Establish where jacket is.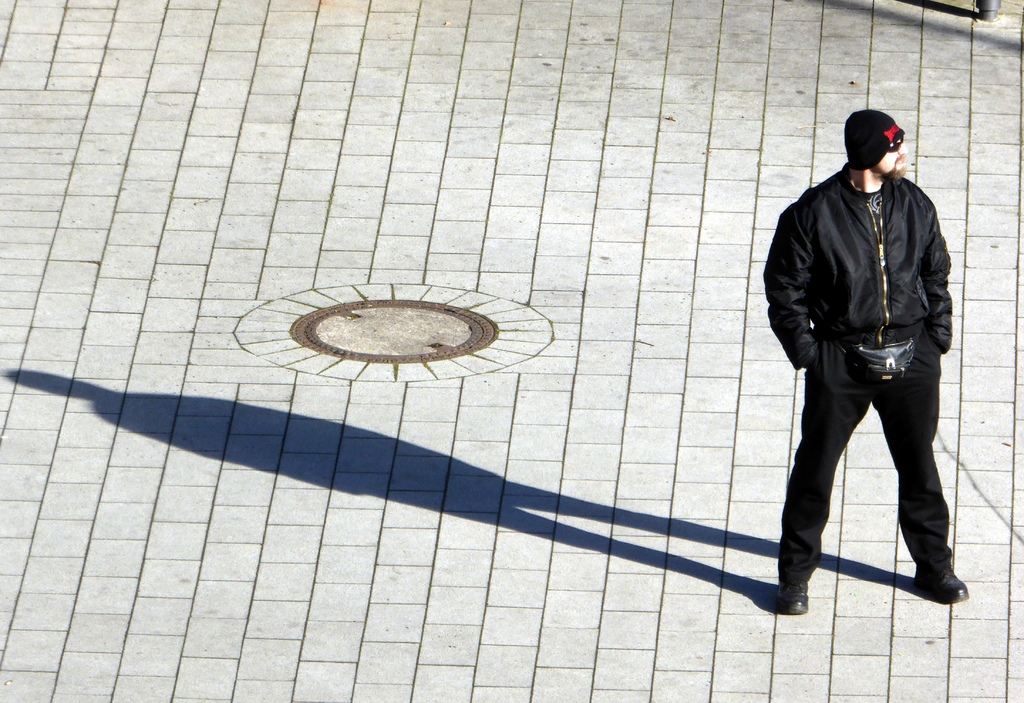
Established at x1=787 y1=102 x2=963 y2=404.
